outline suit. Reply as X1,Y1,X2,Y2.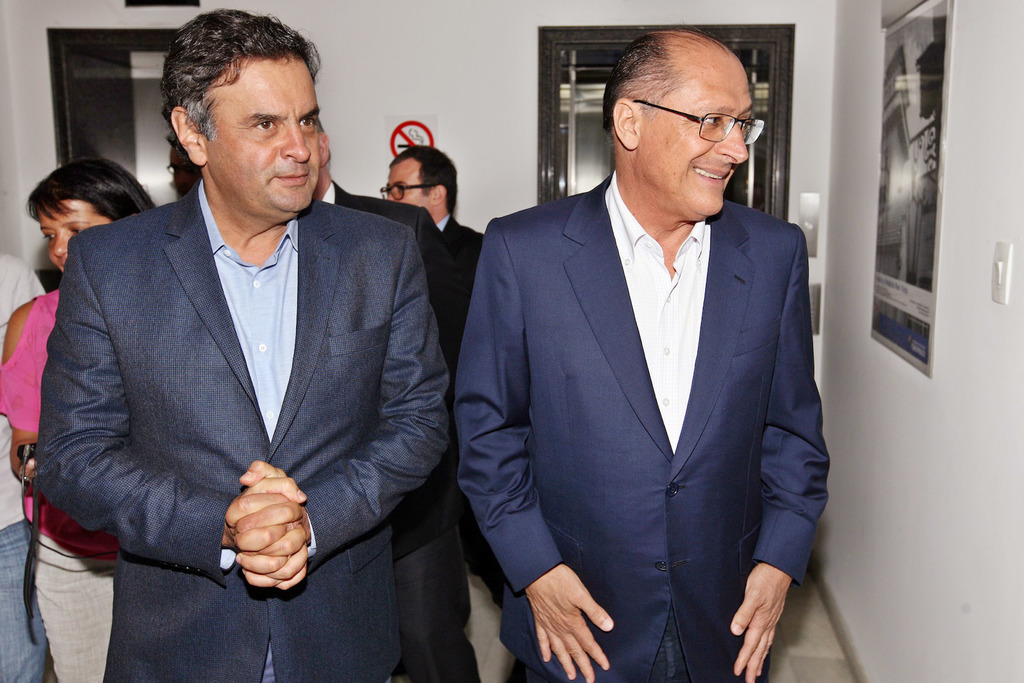
445,73,843,671.
